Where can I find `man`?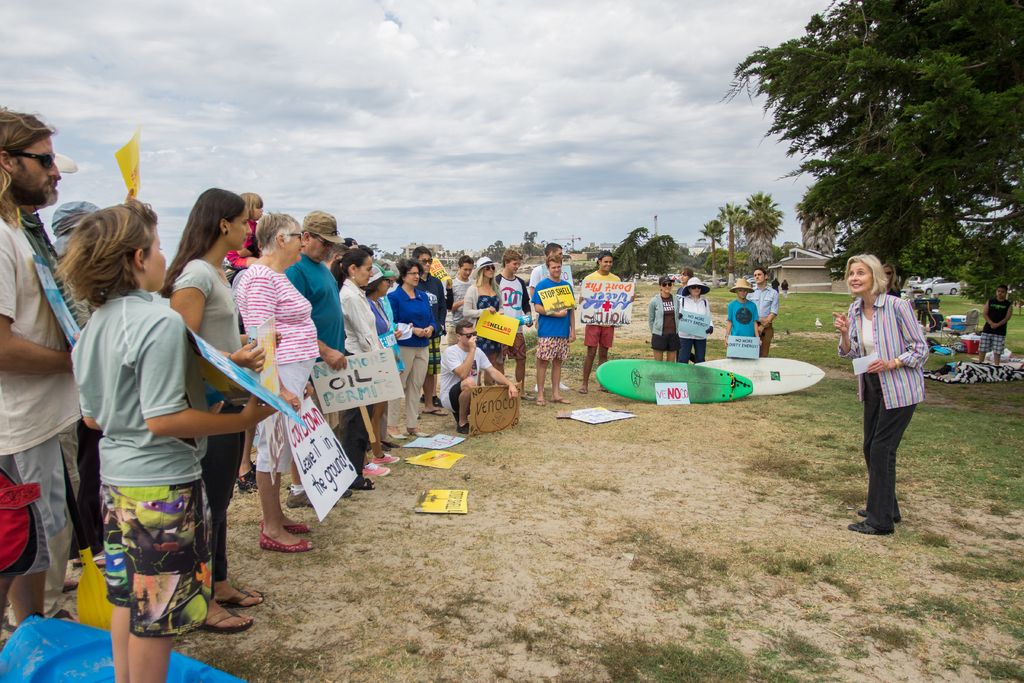
You can find it at BBox(0, 103, 75, 625).
